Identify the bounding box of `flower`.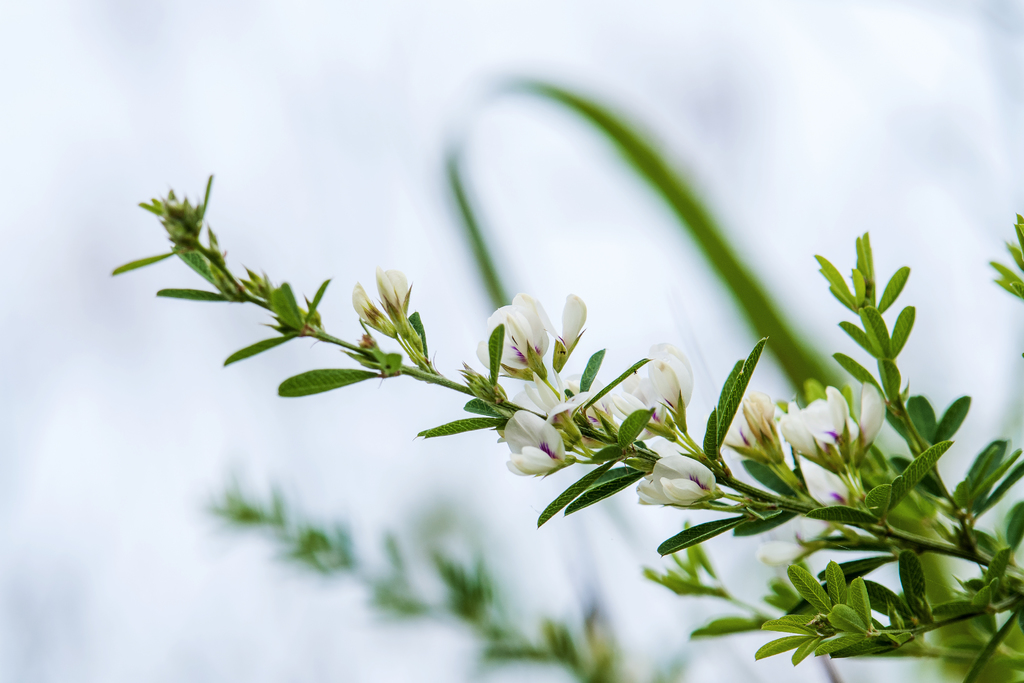
721,393,781,458.
